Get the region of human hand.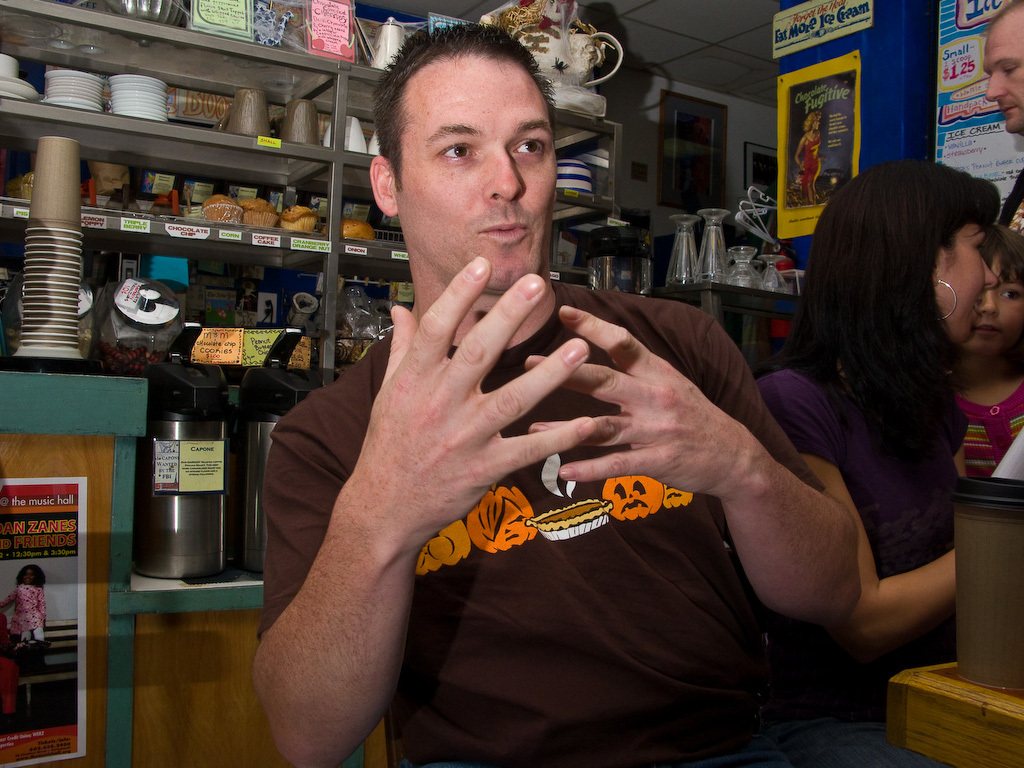
rect(356, 257, 610, 518).
